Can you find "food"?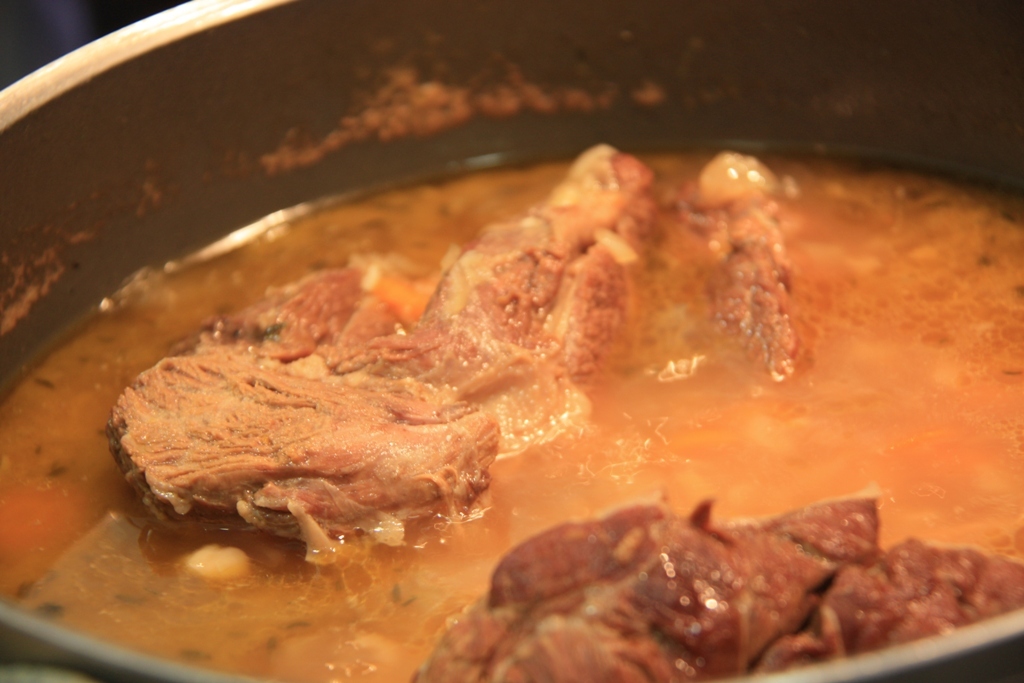
Yes, bounding box: x1=7, y1=145, x2=1023, y2=681.
